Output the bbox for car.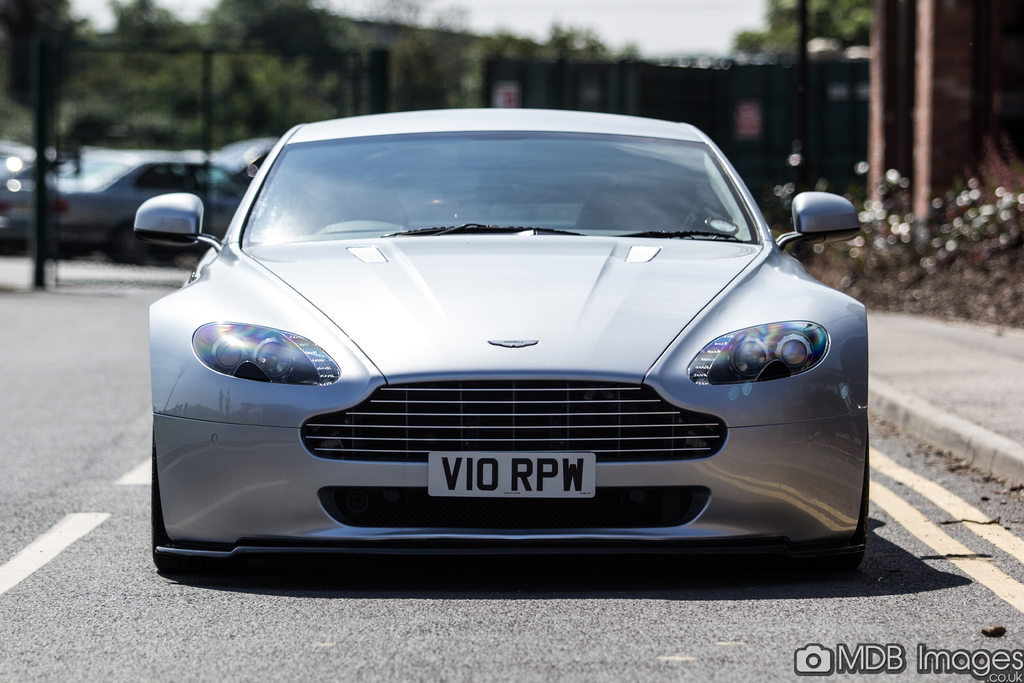
box(0, 139, 37, 181).
